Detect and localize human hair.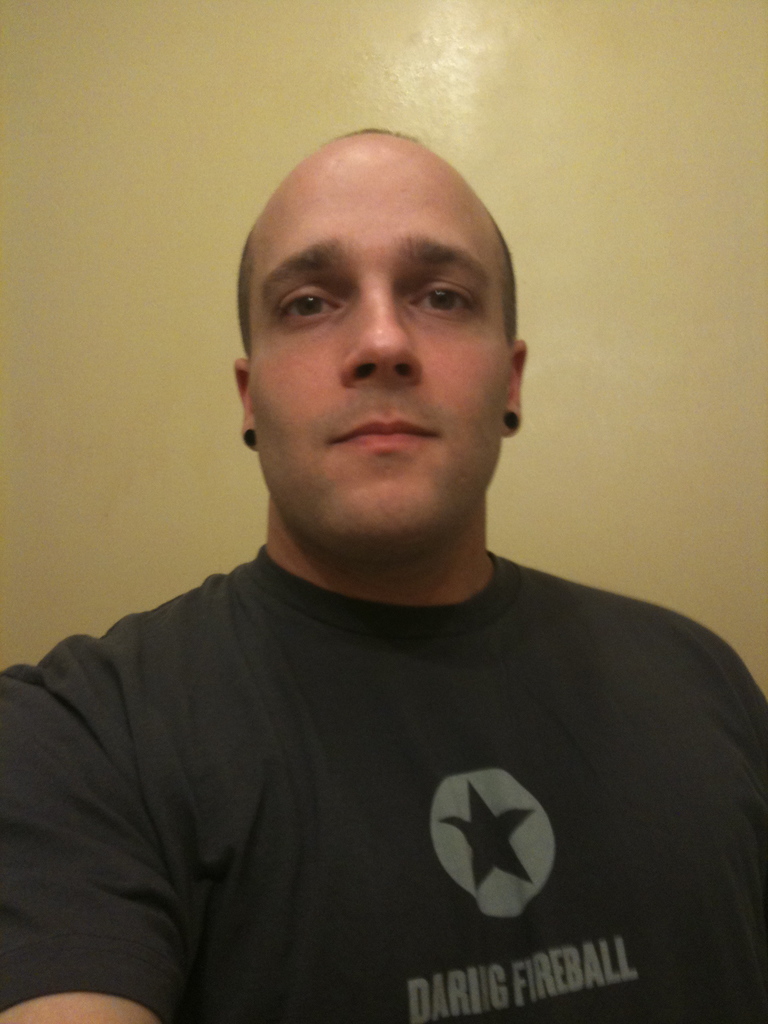
Localized at region(231, 122, 524, 367).
